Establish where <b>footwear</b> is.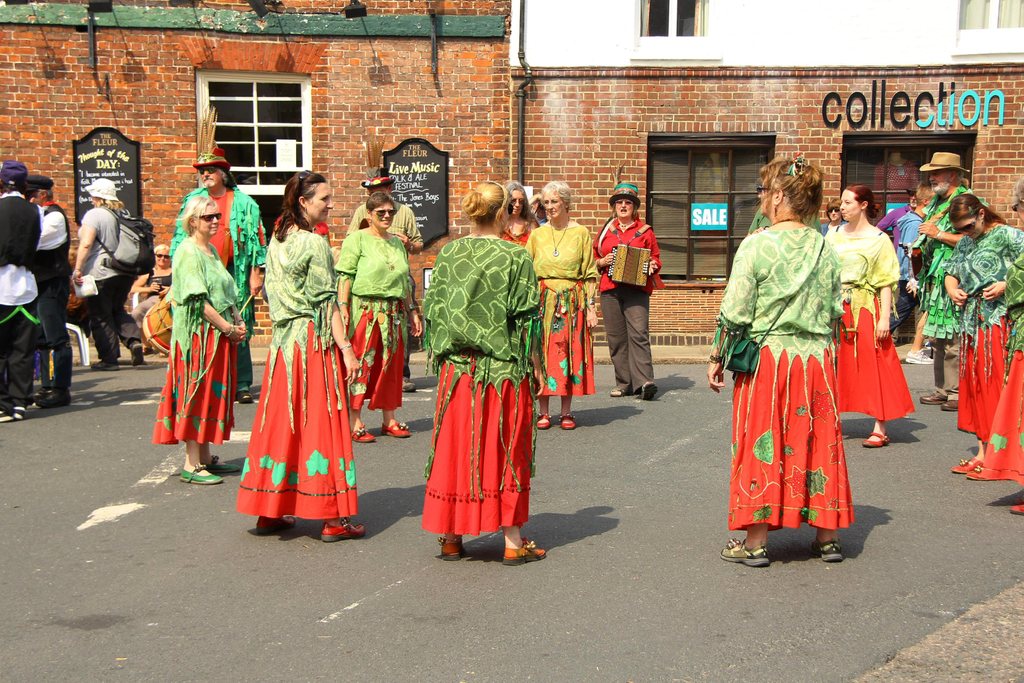
Established at 562,413,580,432.
